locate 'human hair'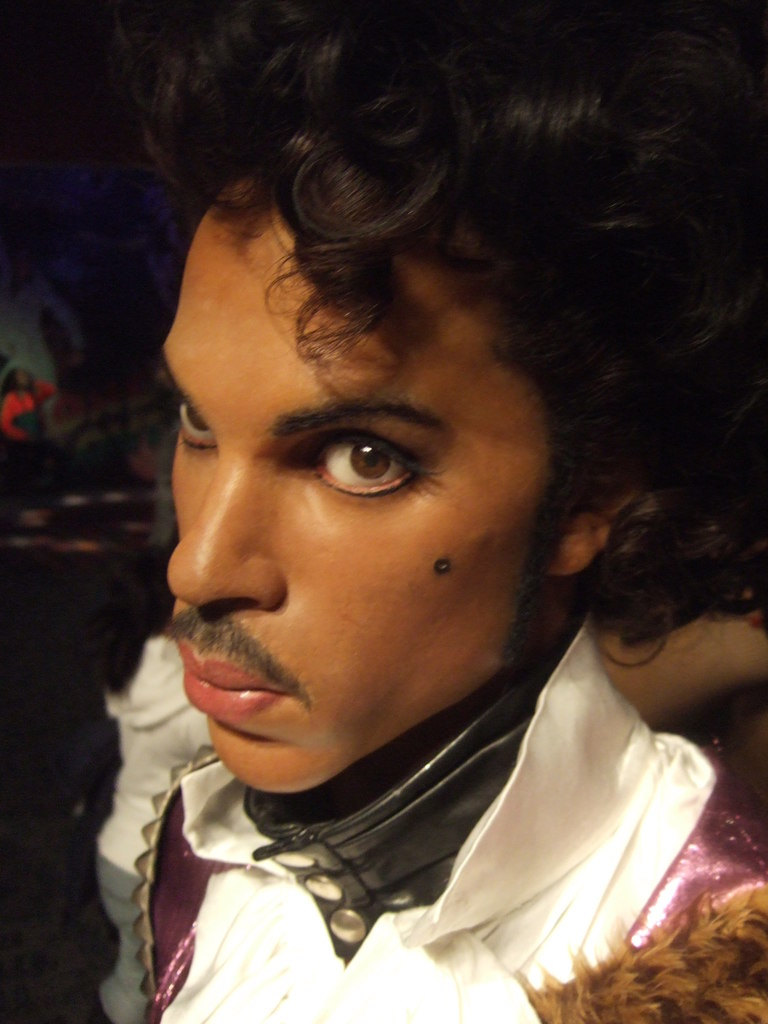
[126,24,698,774]
